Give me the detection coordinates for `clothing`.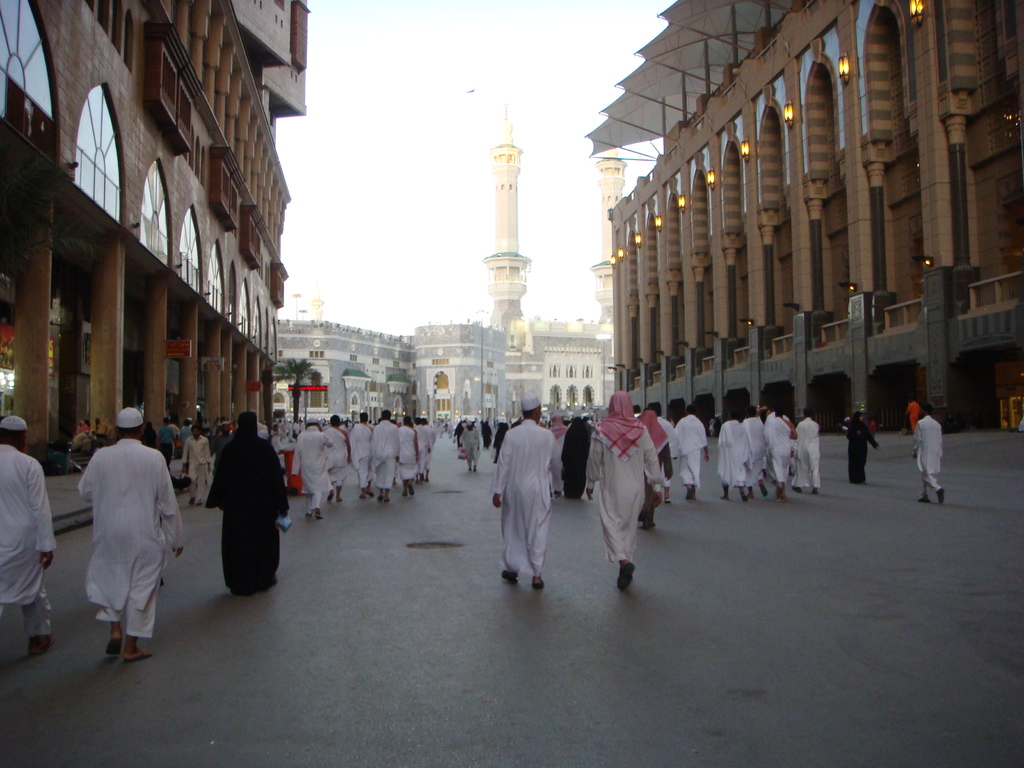
{"left": 372, "top": 422, "right": 397, "bottom": 491}.
